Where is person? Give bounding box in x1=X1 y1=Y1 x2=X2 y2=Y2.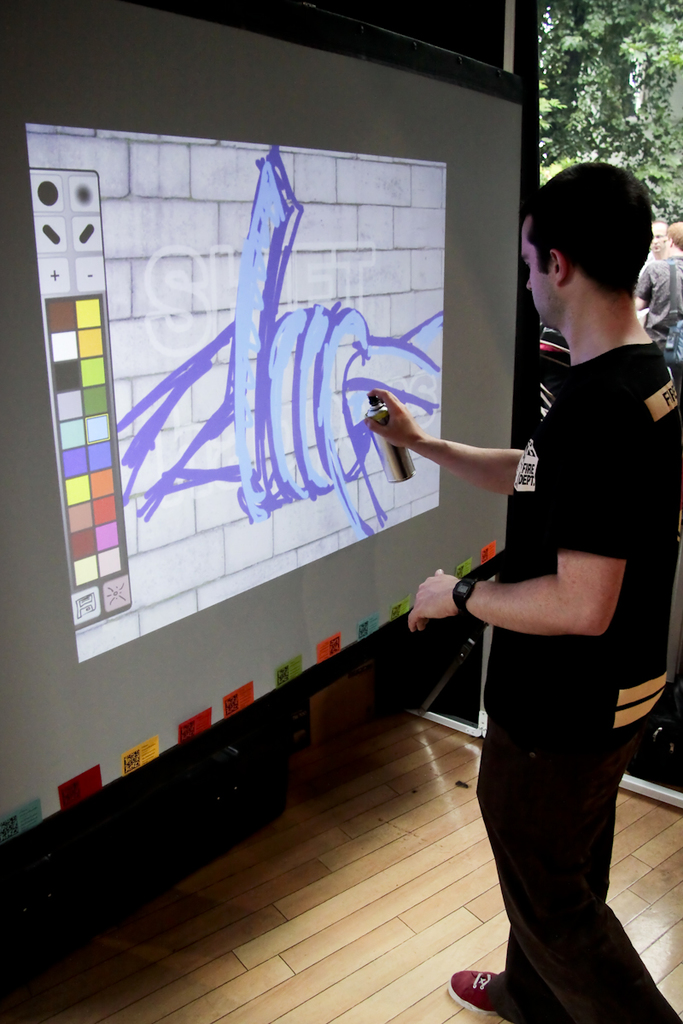
x1=630 y1=217 x2=682 y2=364.
